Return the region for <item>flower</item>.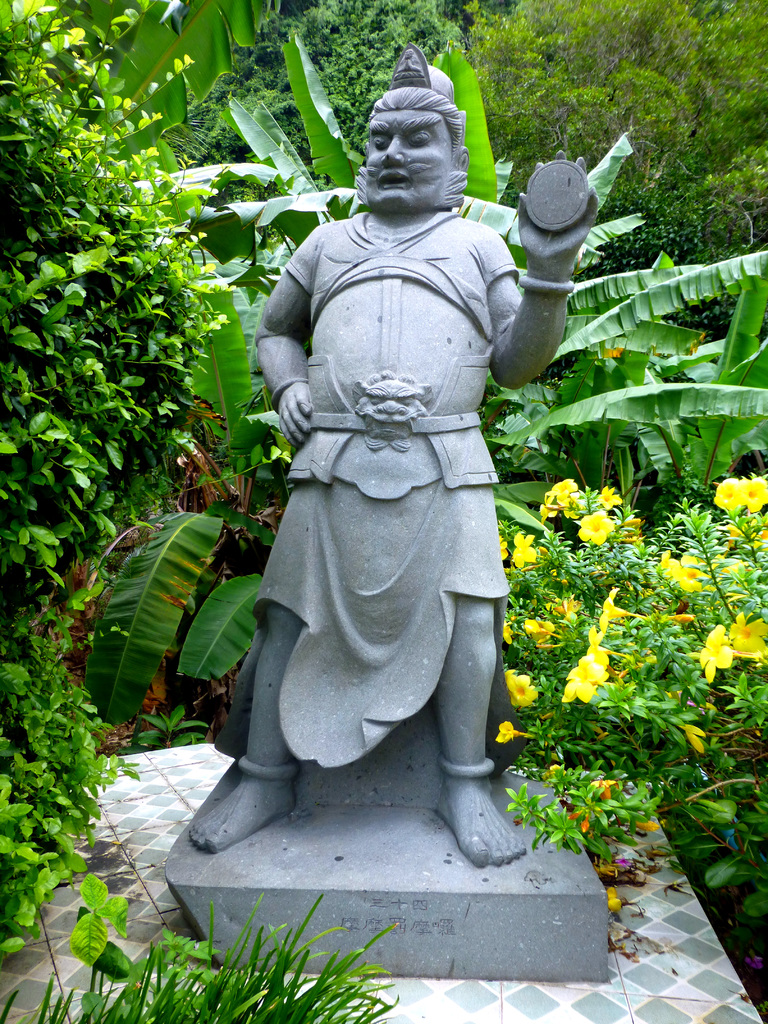
l=494, t=655, r=548, b=713.
